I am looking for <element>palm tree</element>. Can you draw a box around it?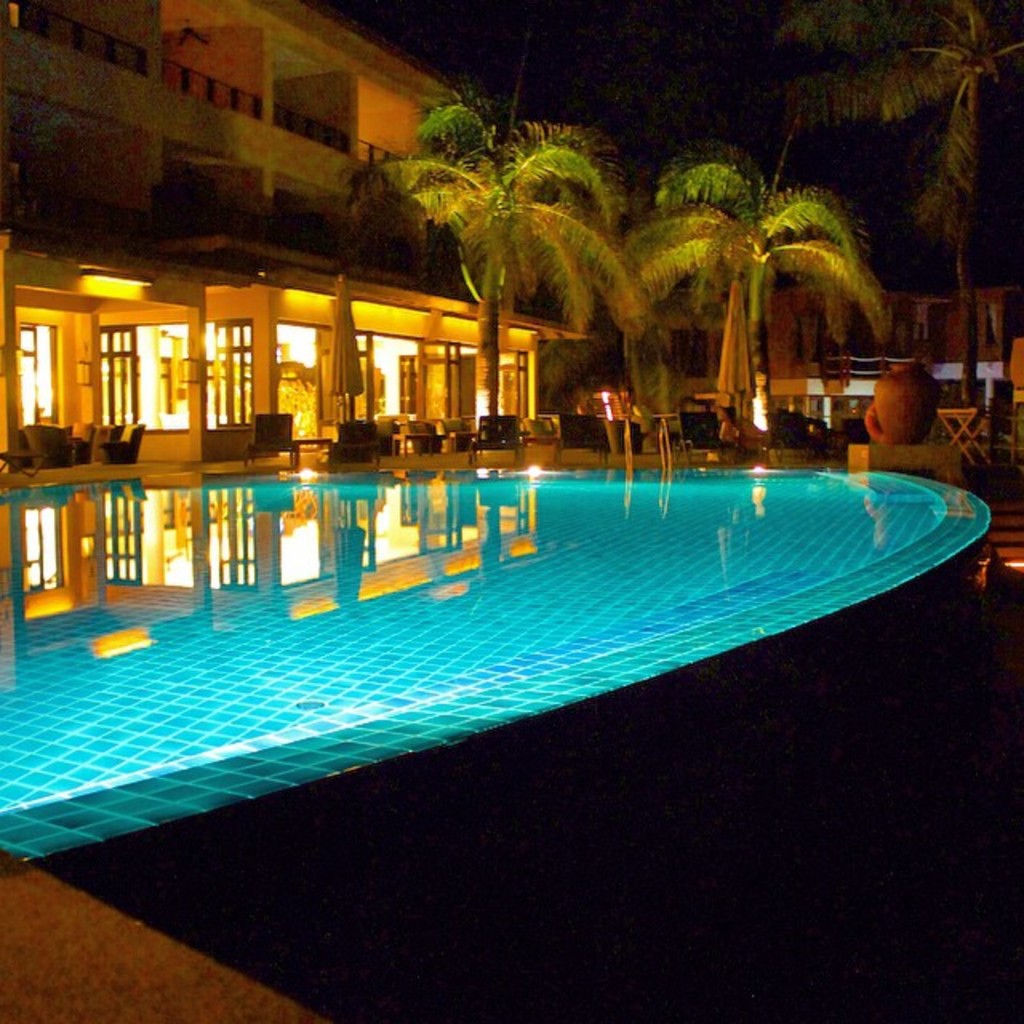
Sure, the bounding box is <region>418, 114, 638, 402</region>.
